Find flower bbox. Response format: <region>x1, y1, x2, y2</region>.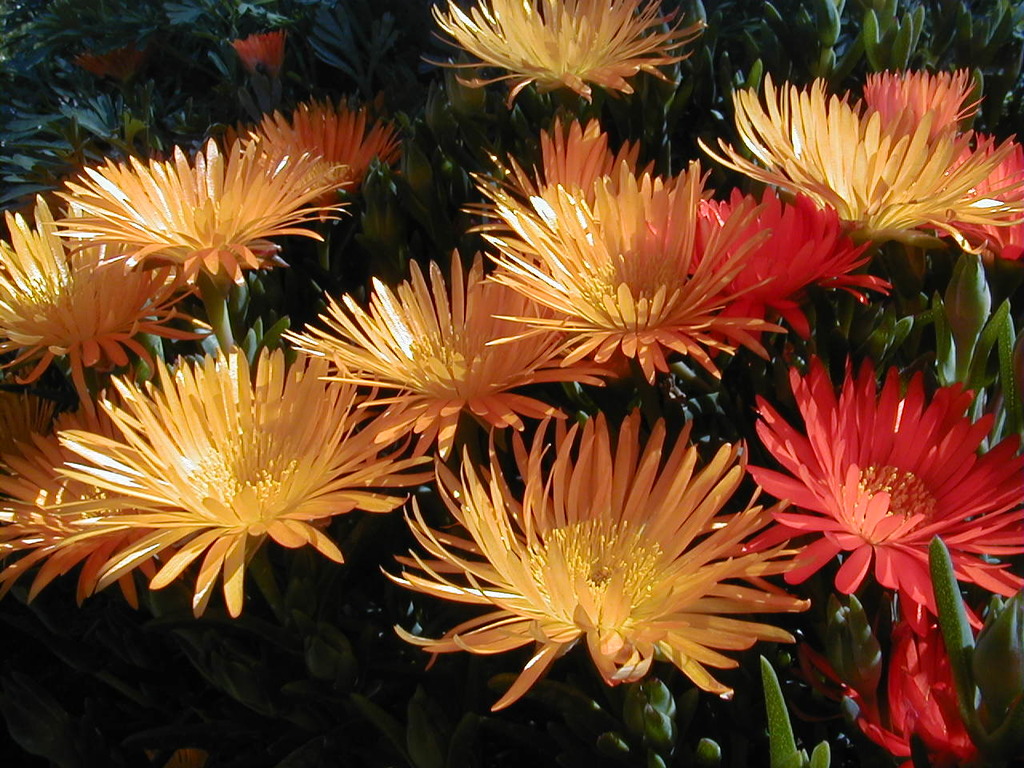
<region>419, 0, 706, 104</region>.
